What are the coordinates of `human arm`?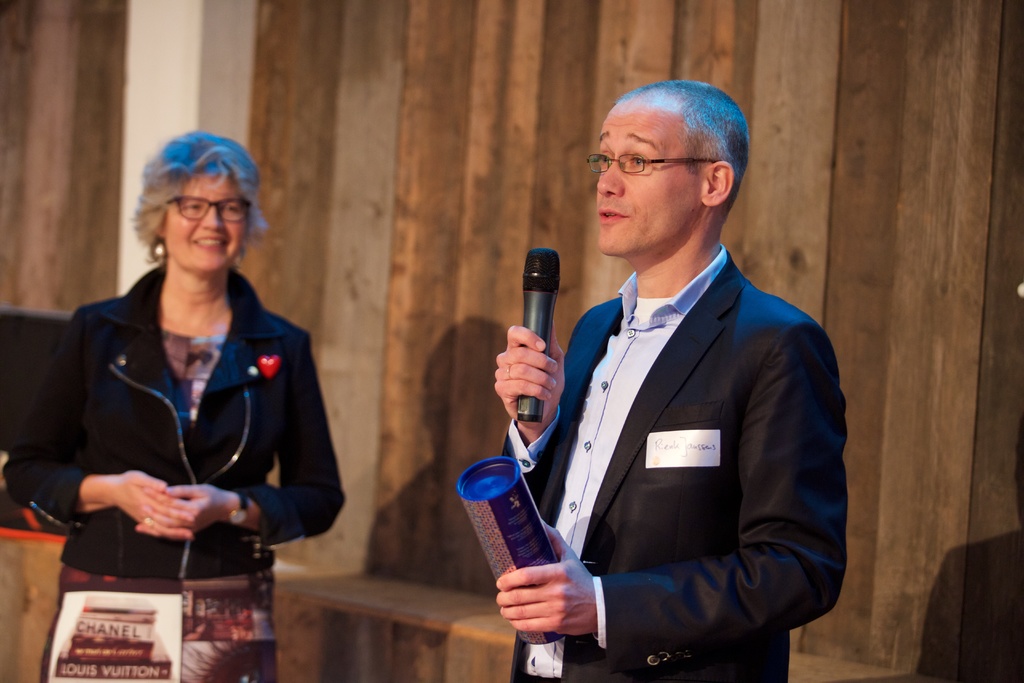
(left=490, top=310, right=848, bottom=634).
